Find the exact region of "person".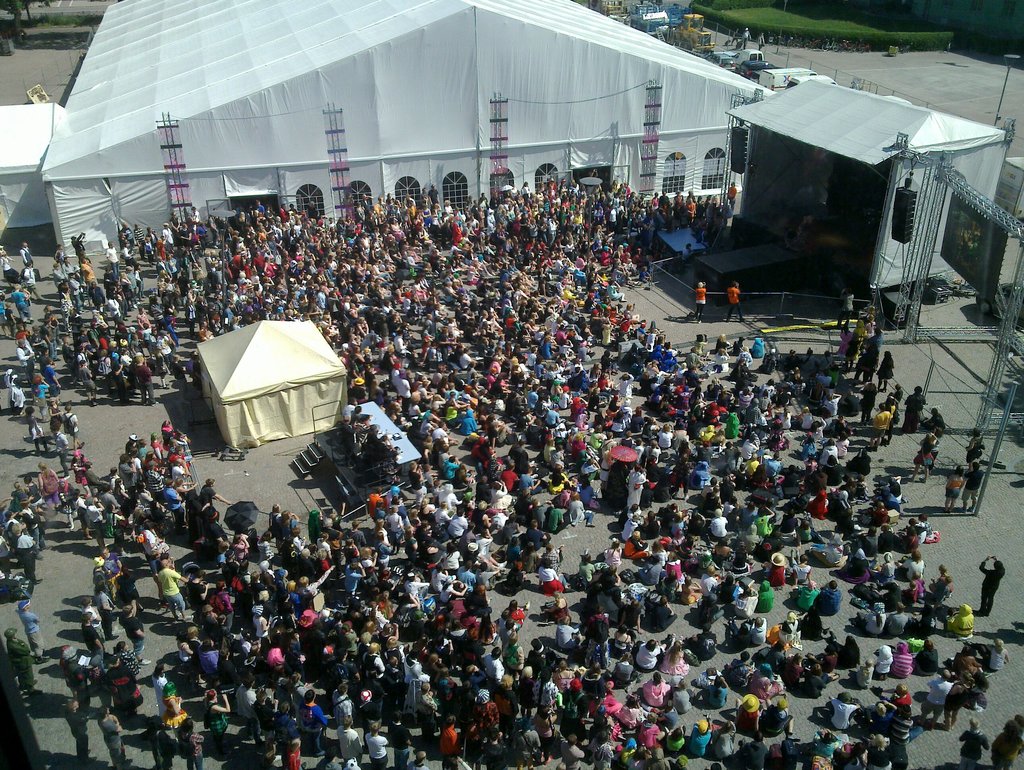
Exact region: [740, 24, 752, 50].
